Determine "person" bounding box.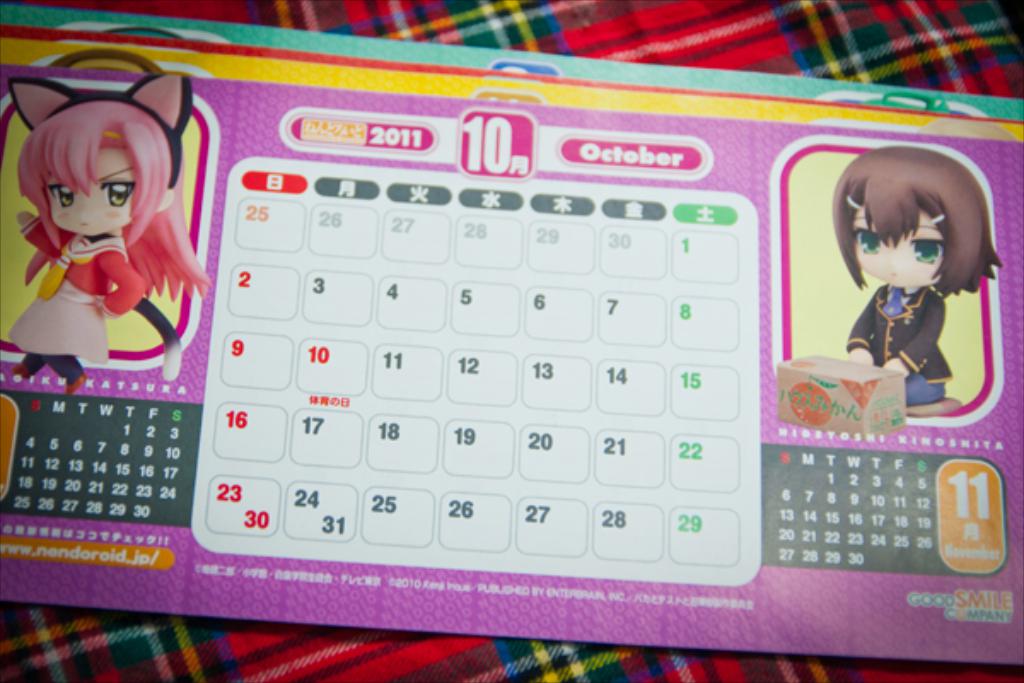
Determined: <box>3,72,212,391</box>.
